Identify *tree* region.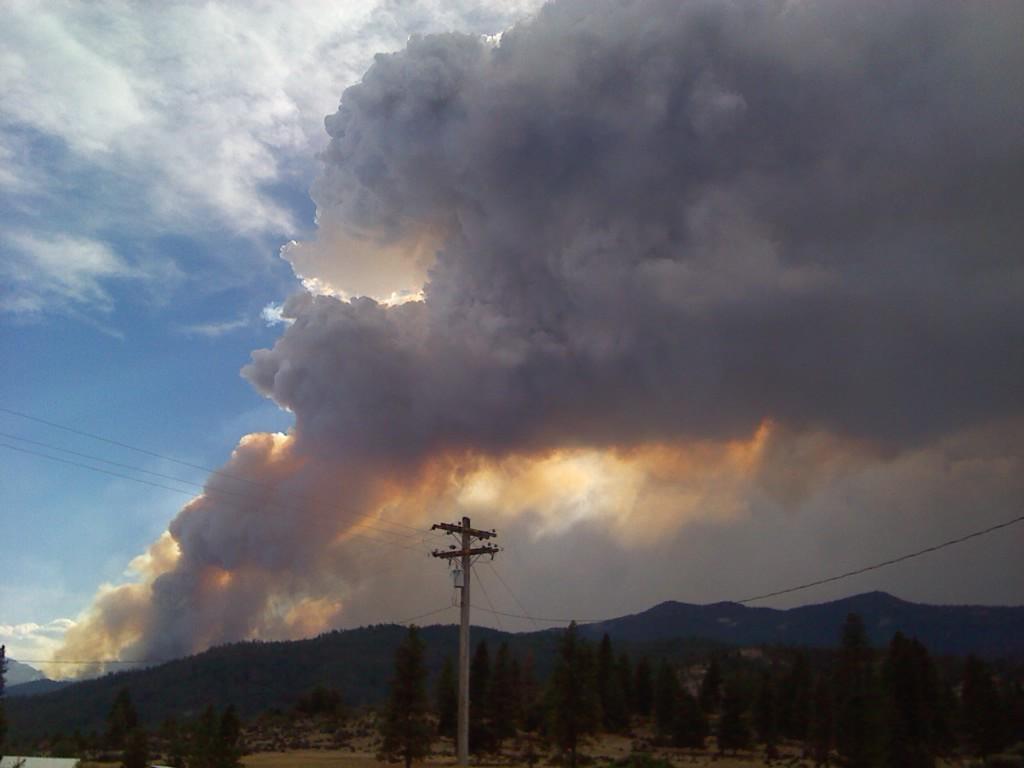
Region: 197,703,210,767.
